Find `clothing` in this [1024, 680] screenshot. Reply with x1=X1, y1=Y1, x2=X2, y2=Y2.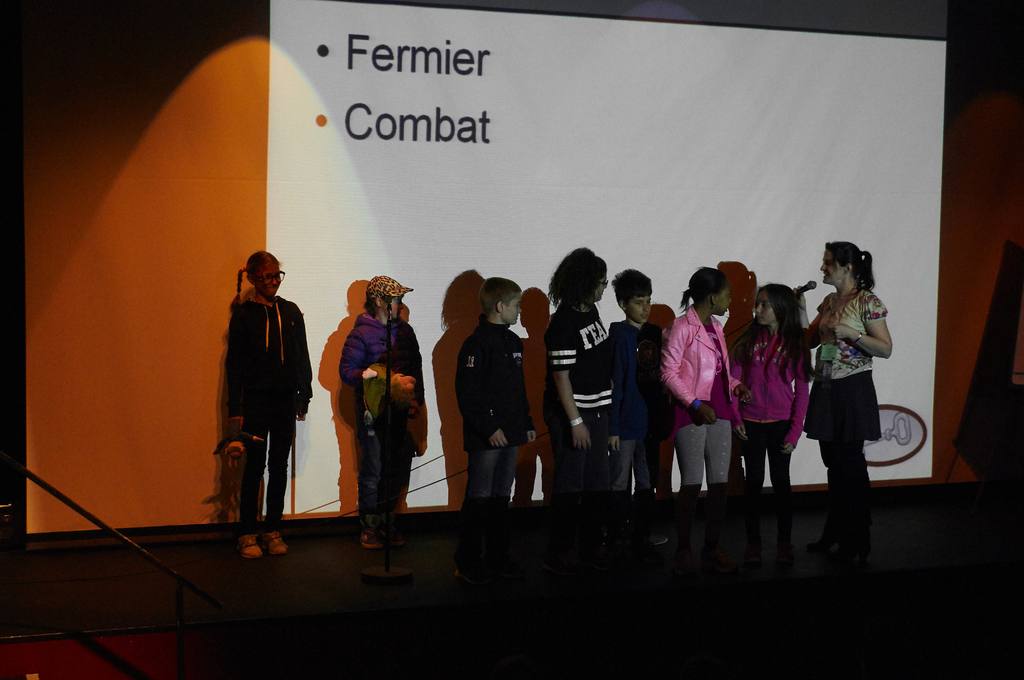
x1=596, y1=325, x2=665, y2=432.
